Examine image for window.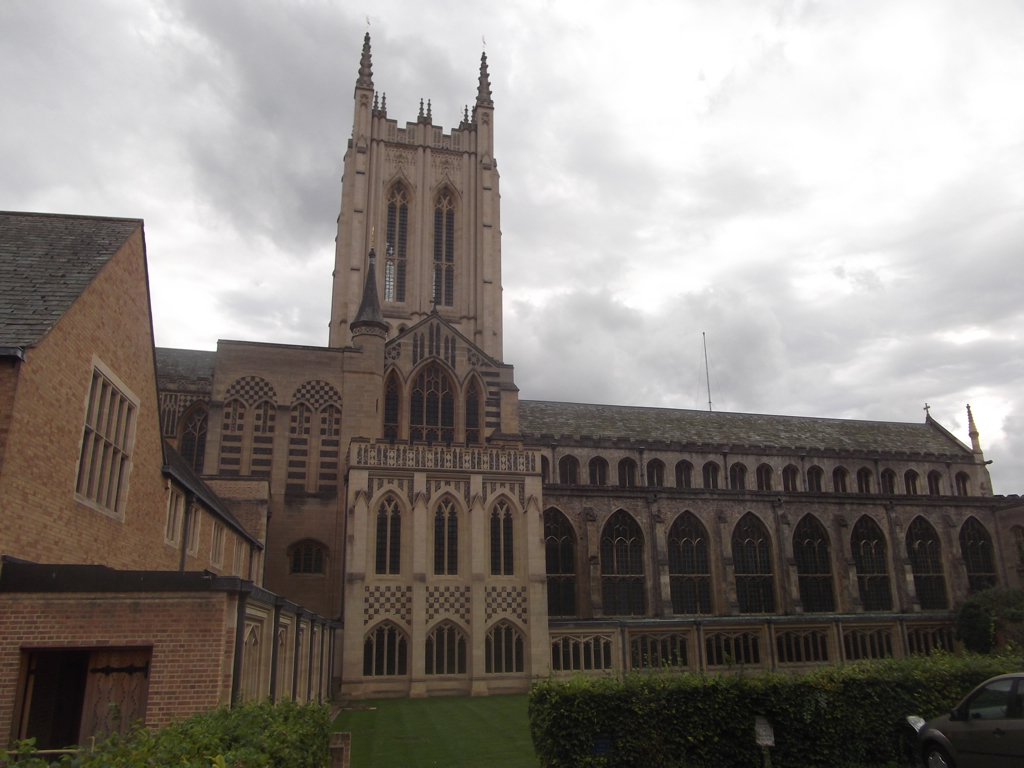
Examination result: [182,494,201,555].
